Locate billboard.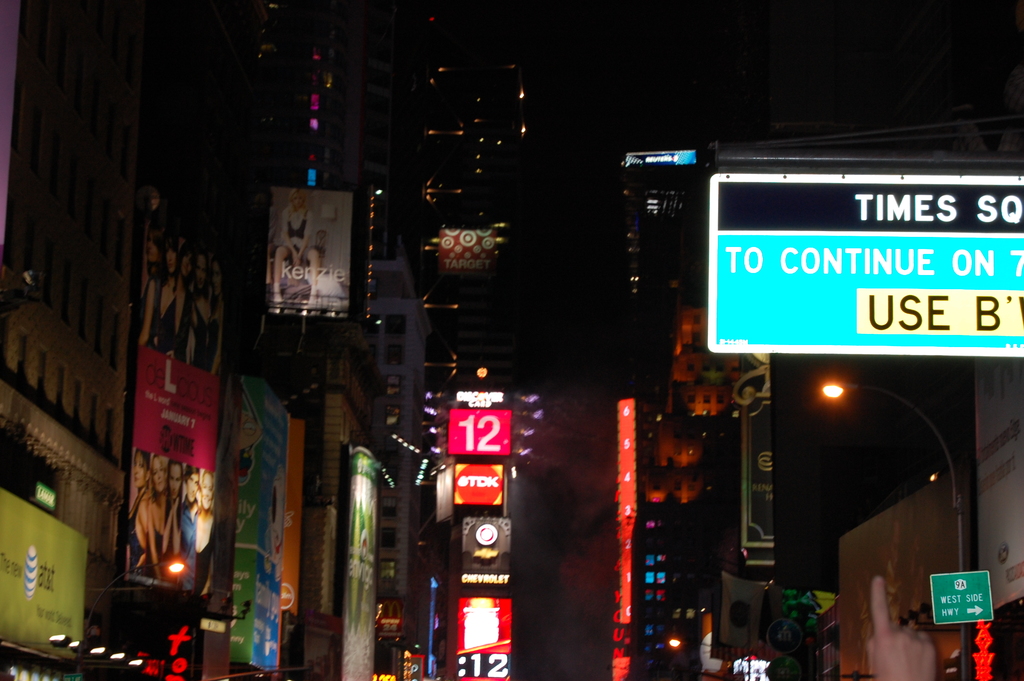
Bounding box: <bbox>464, 523, 516, 575</bbox>.
